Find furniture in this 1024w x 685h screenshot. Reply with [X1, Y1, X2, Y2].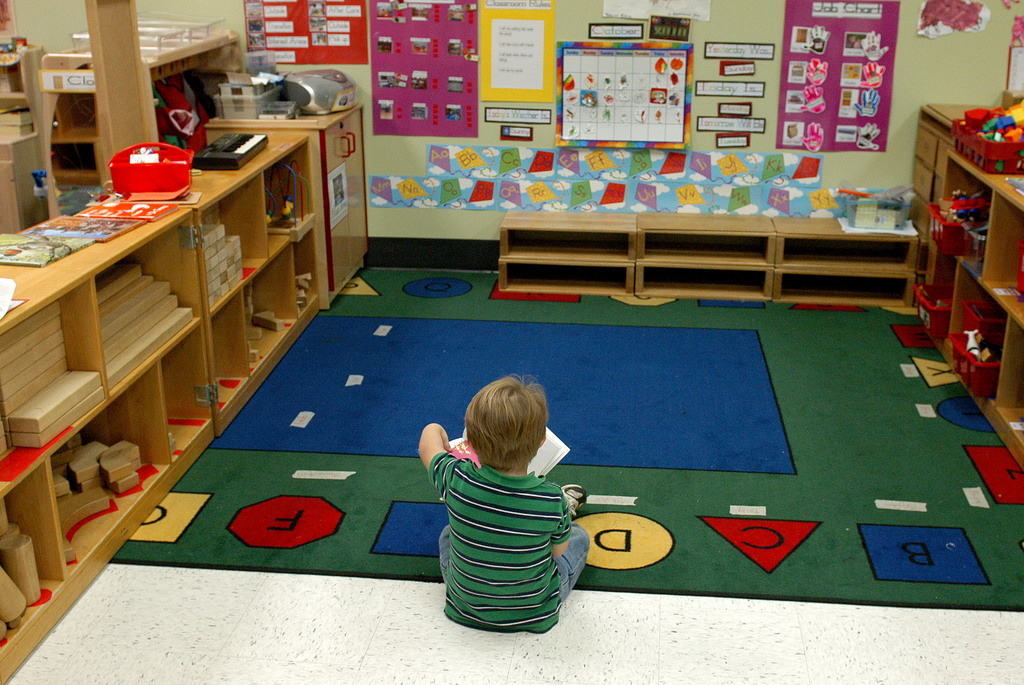
[202, 102, 371, 310].
